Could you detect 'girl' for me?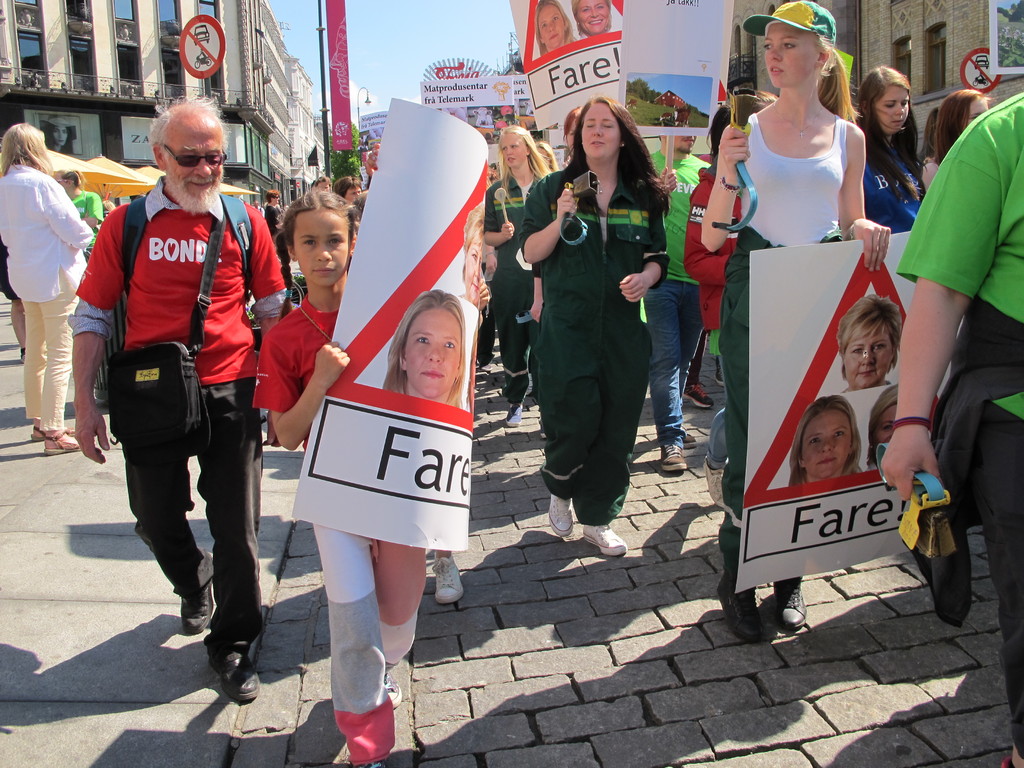
Detection result: bbox=[857, 63, 930, 234].
